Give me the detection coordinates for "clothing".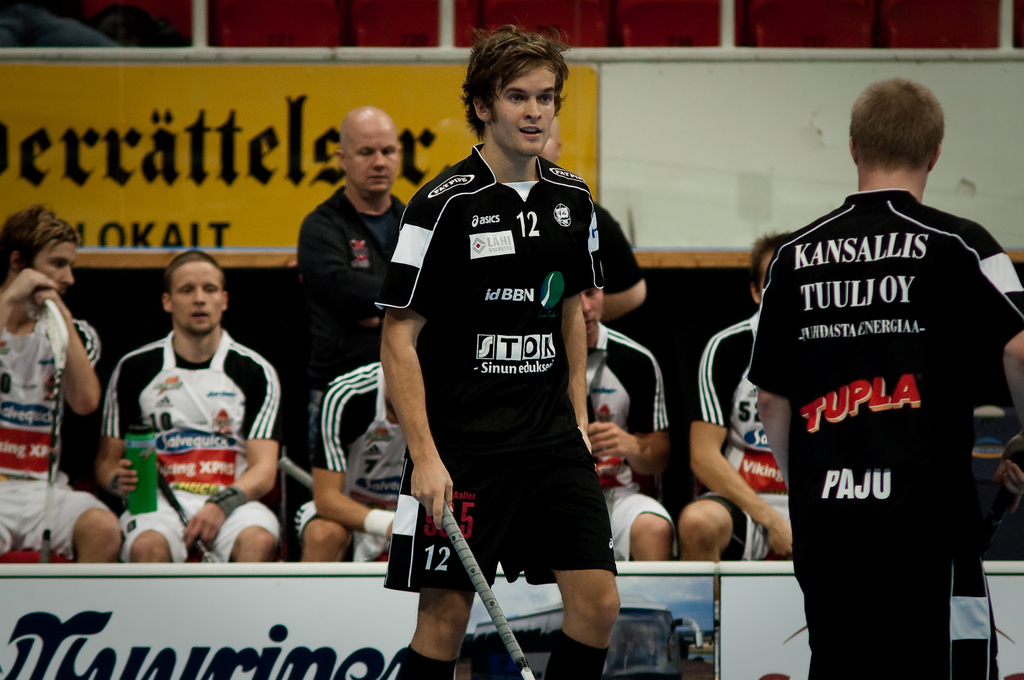
<bbox>100, 346, 263, 569</bbox>.
